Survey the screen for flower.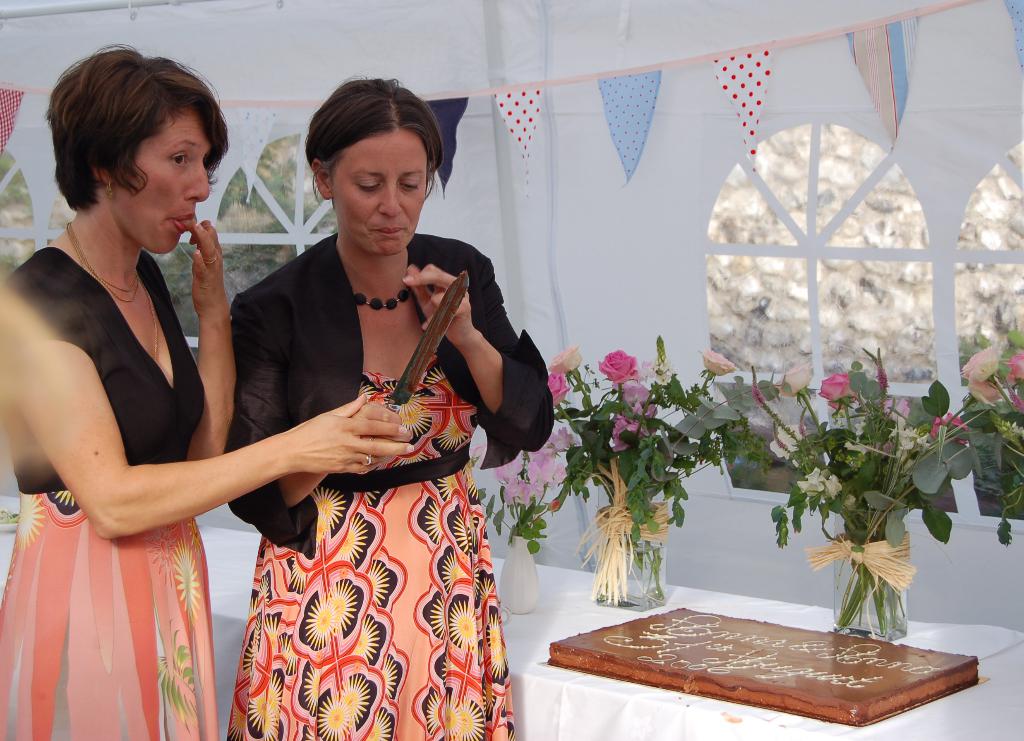
Survey found: bbox=[546, 369, 570, 404].
